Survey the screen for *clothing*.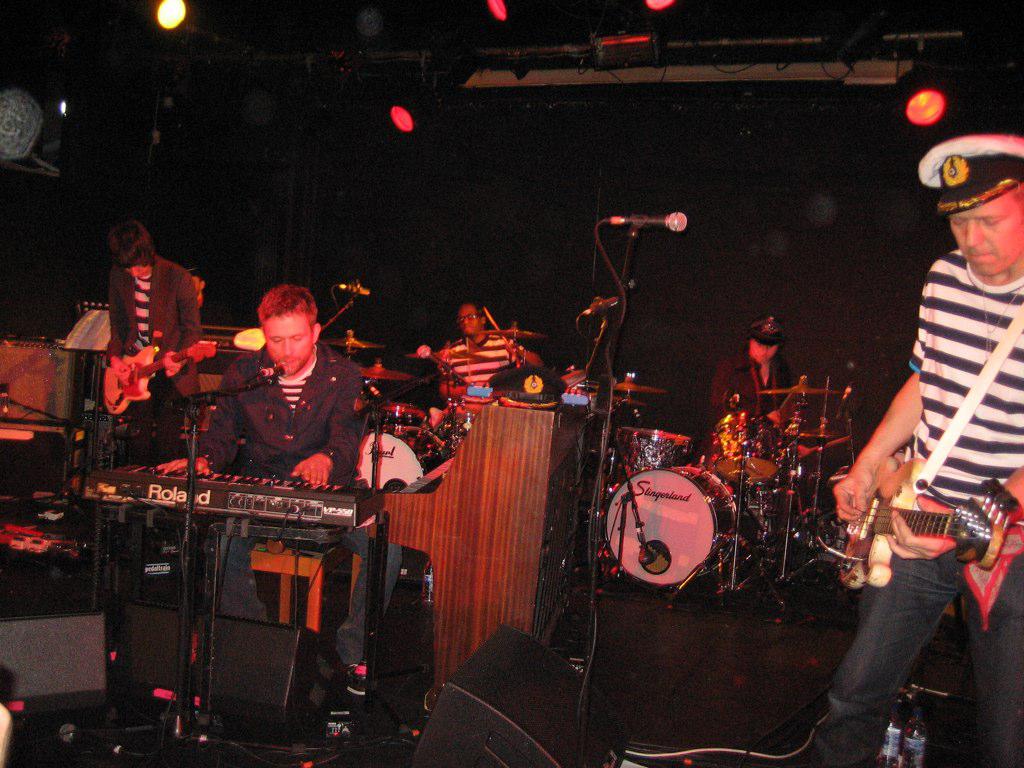
Survey found: crop(492, 353, 562, 406).
